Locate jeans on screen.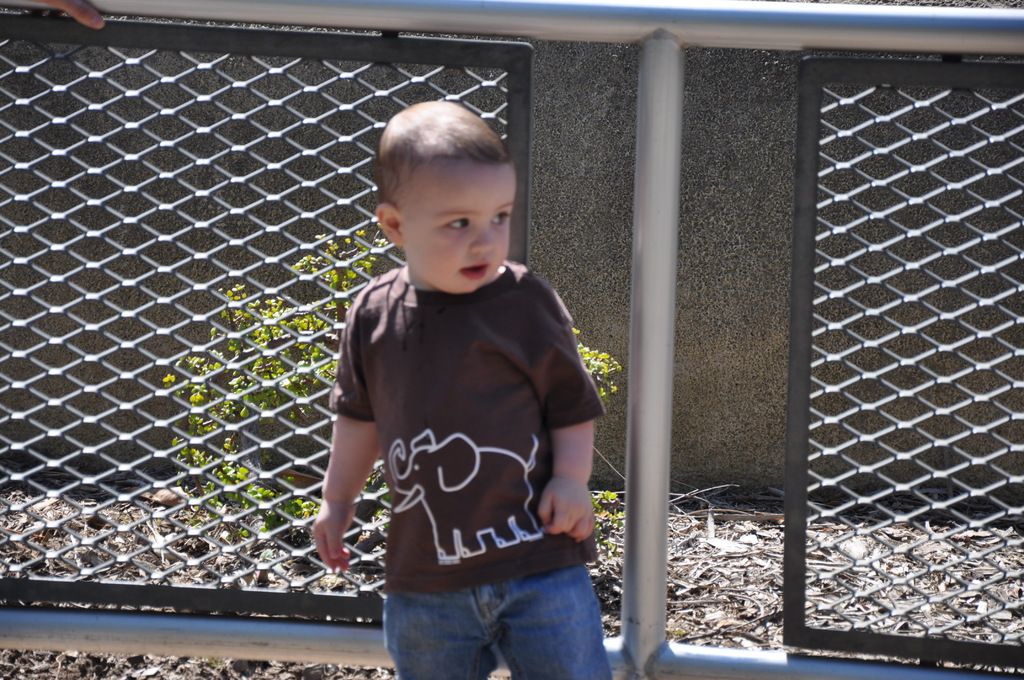
On screen at {"x1": 372, "y1": 556, "x2": 583, "y2": 676}.
